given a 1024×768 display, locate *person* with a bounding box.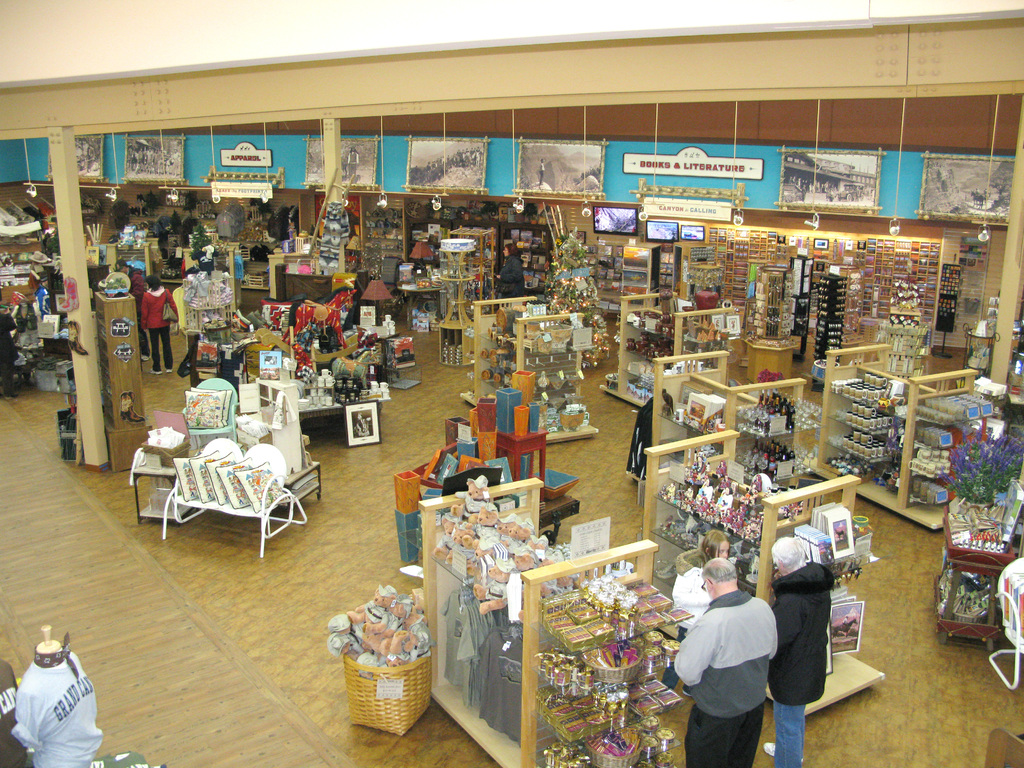
Located: 657:556:782:767.
